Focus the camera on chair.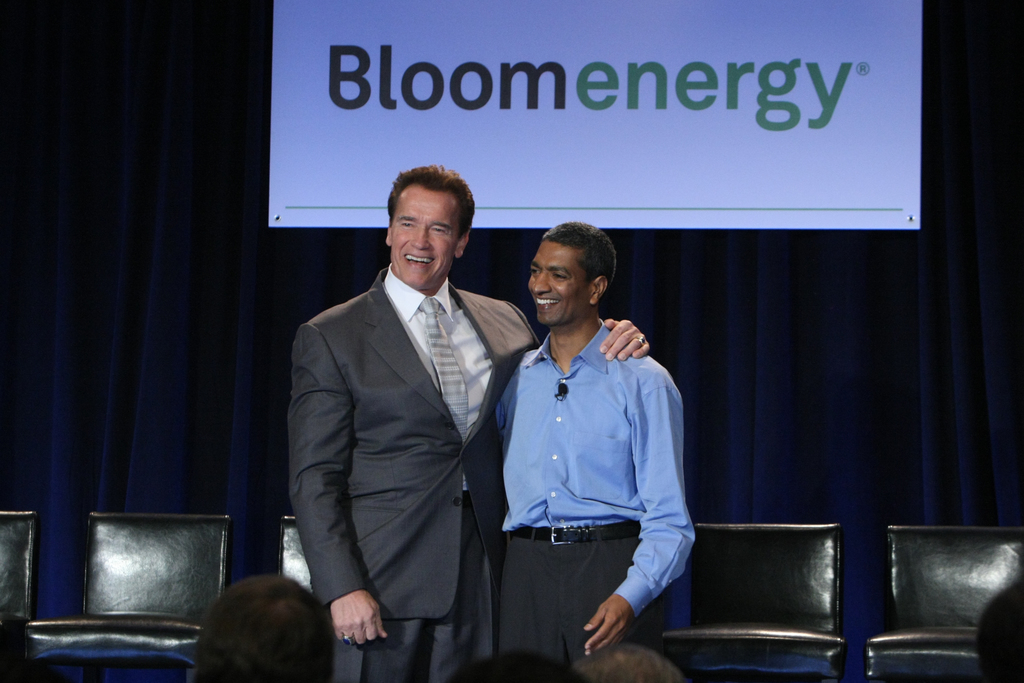
Focus region: (657,524,851,682).
